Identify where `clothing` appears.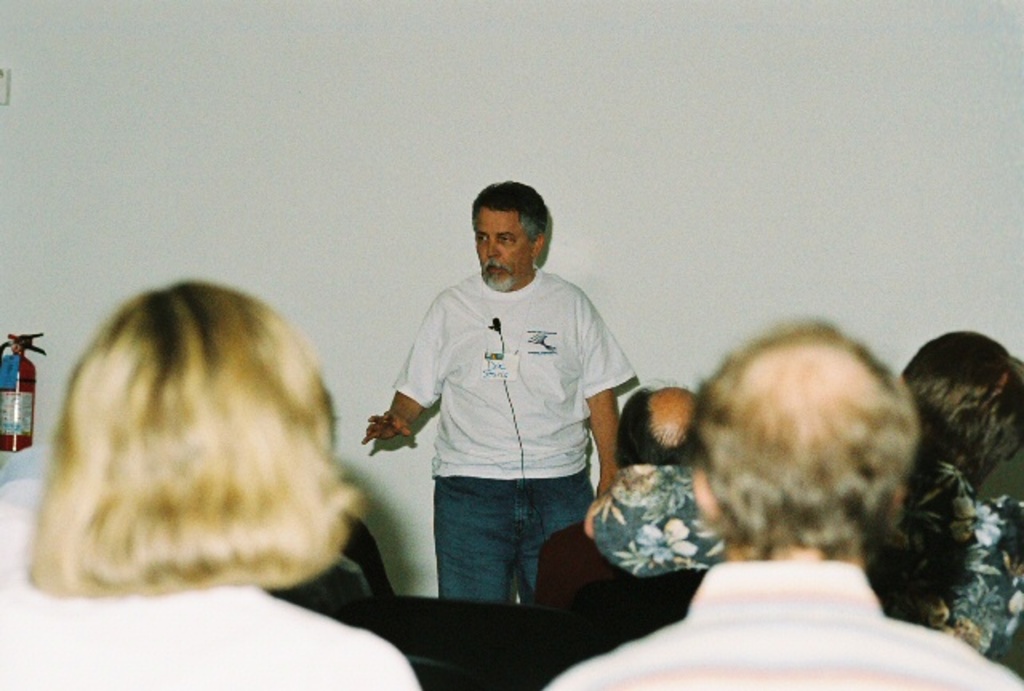
Appears at bbox=[0, 477, 37, 582].
